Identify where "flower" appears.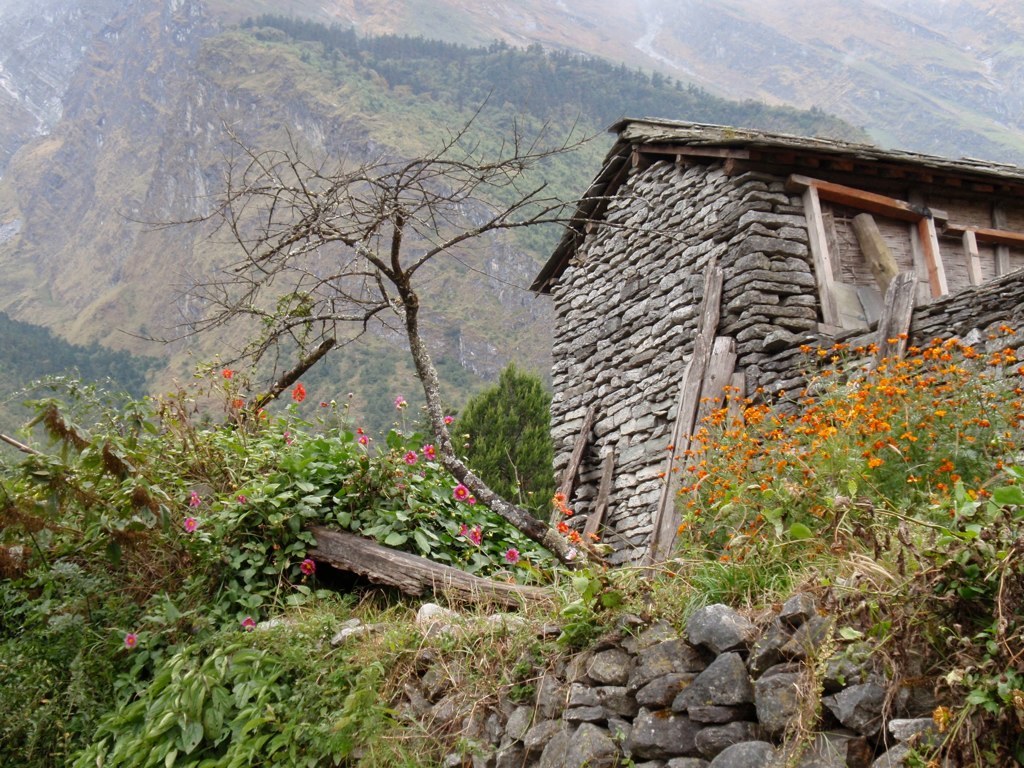
Appears at <bbox>441, 417, 451, 424</bbox>.
